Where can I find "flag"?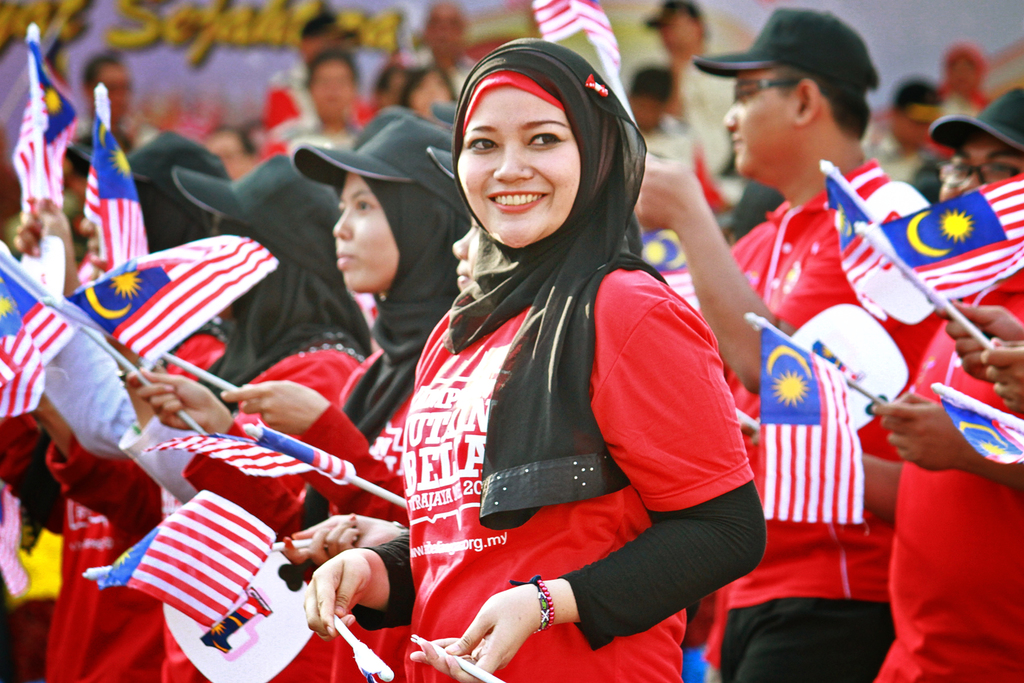
You can find it at [left=878, top=167, right=1023, bottom=308].
